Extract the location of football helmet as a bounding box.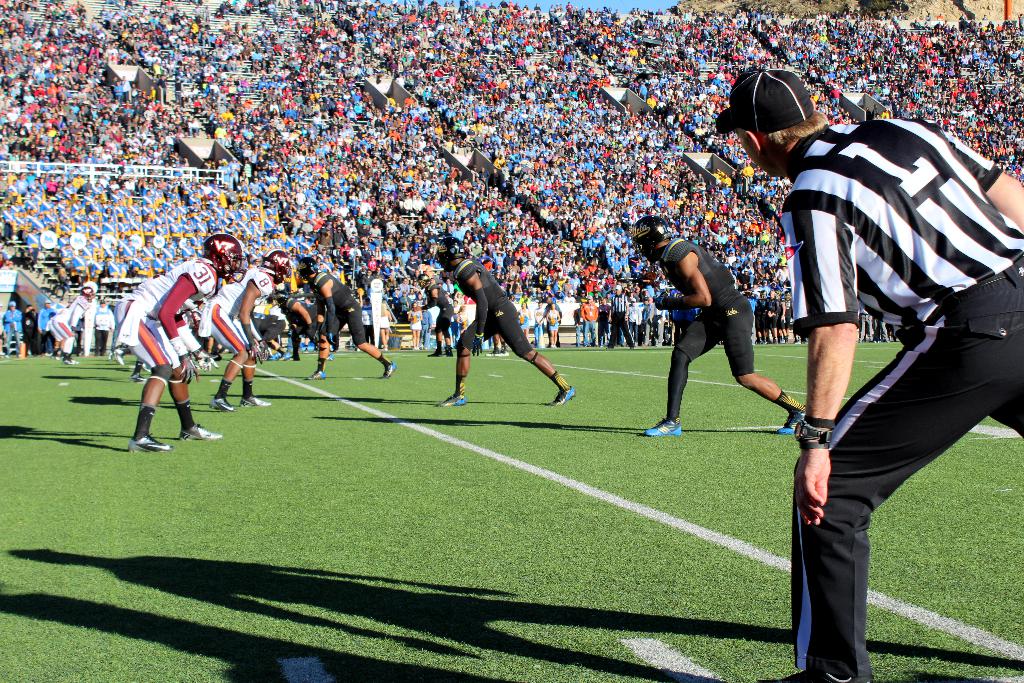
pyautogui.locateOnScreen(436, 232, 468, 270).
